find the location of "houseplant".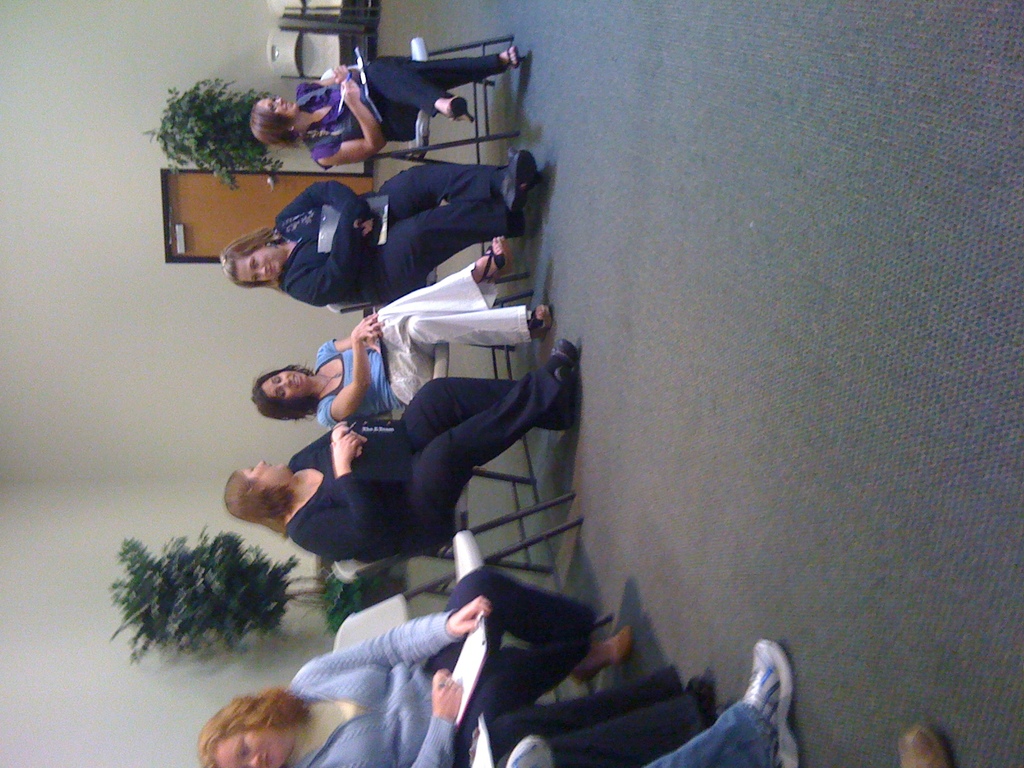
Location: box(150, 73, 278, 179).
